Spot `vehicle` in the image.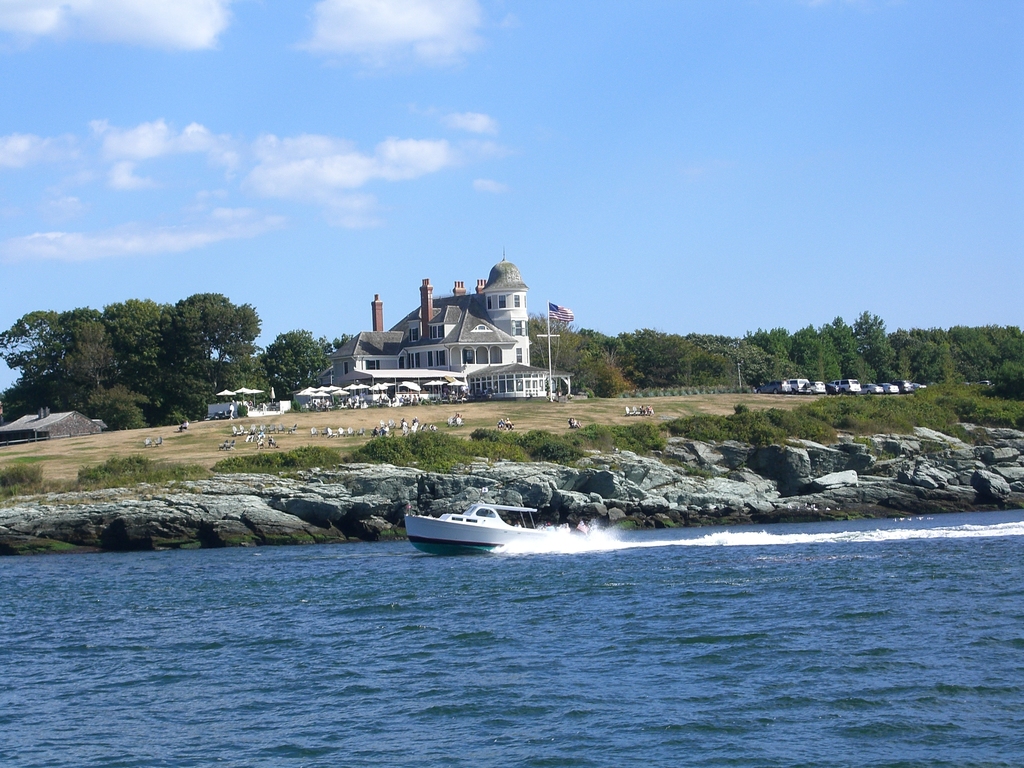
`vehicle` found at [398,490,548,559].
